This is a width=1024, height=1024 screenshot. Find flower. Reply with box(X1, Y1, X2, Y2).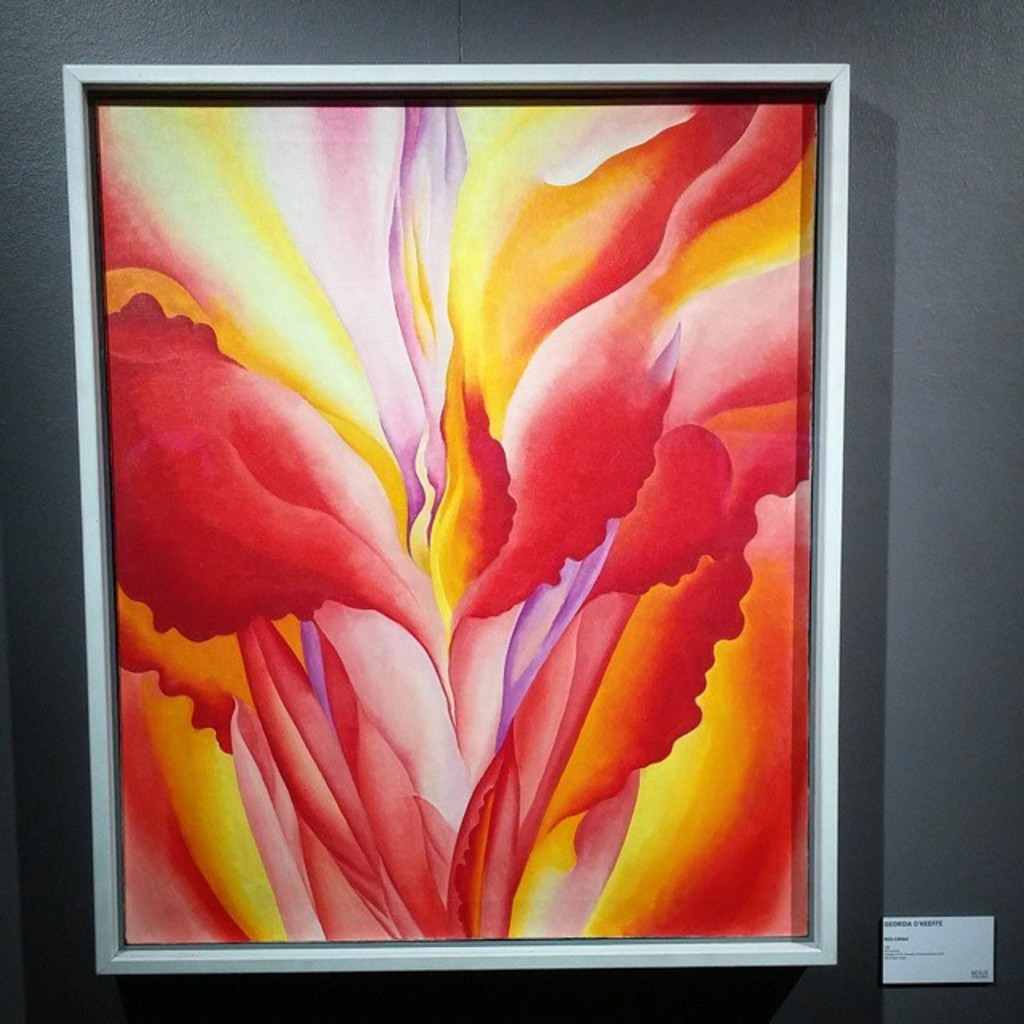
box(99, 94, 814, 907).
